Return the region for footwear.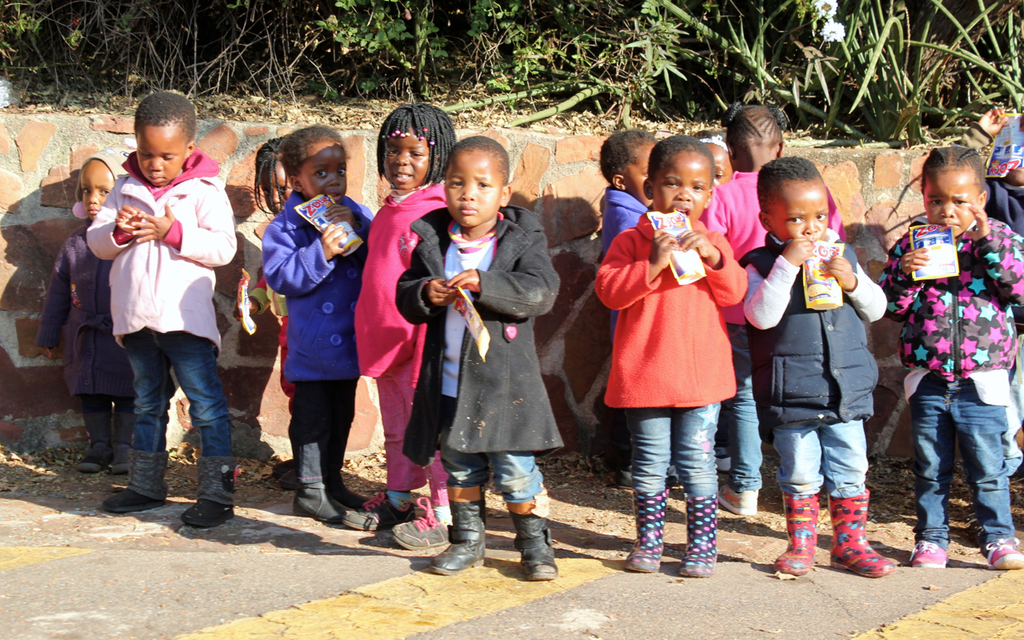
[179,454,238,526].
